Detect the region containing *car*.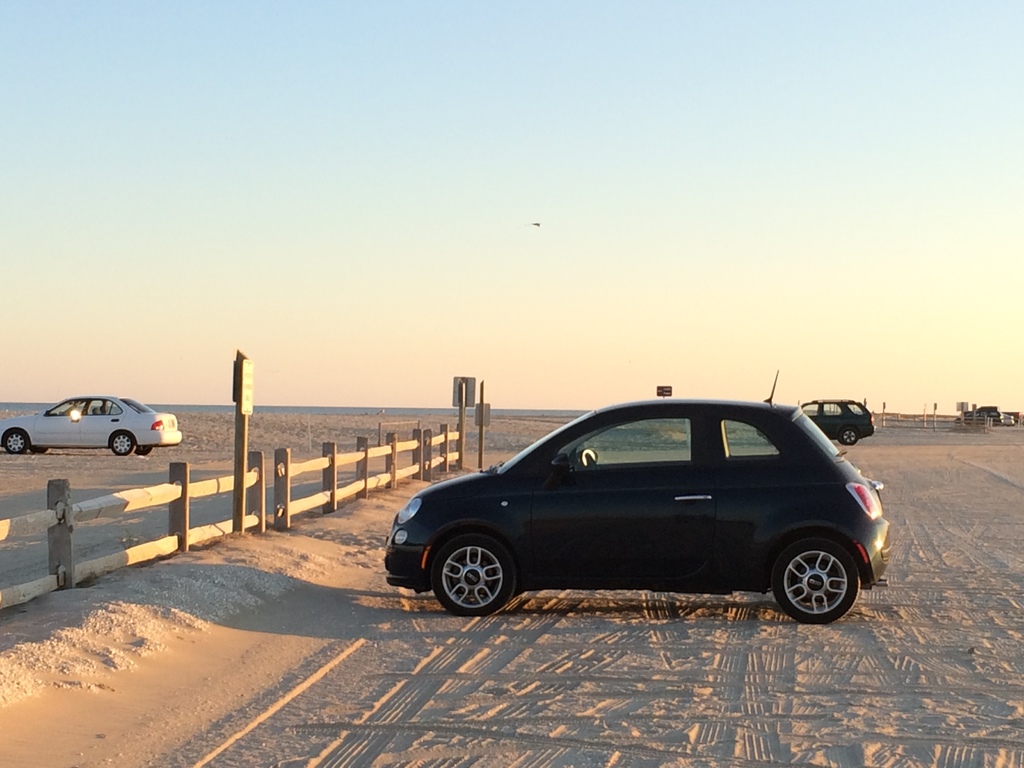
select_region(381, 367, 900, 621).
